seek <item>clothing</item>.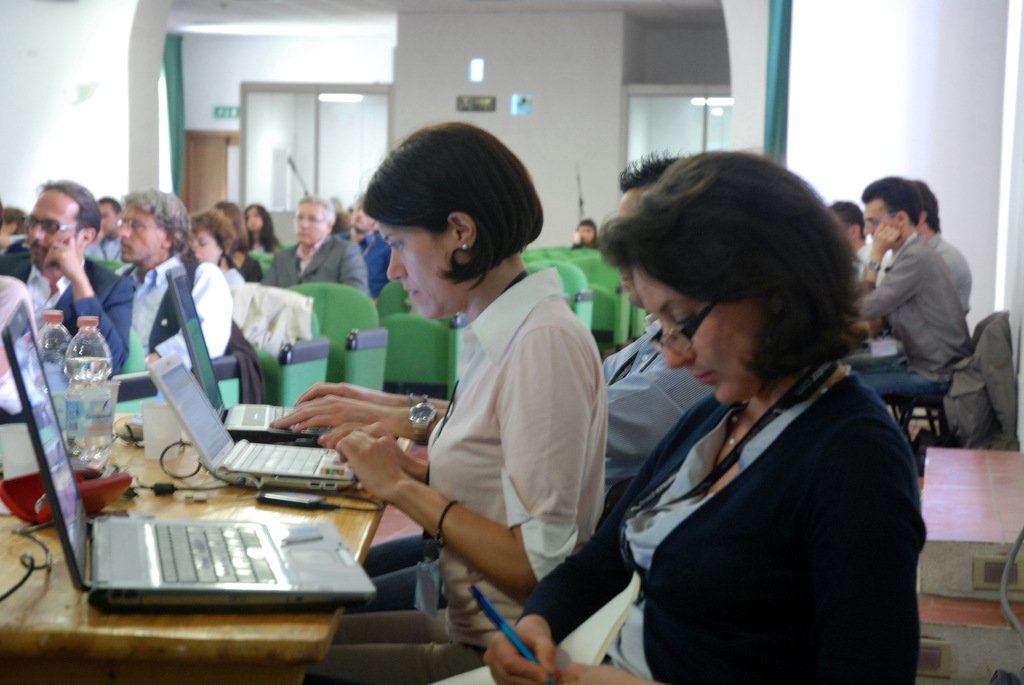
{"x1": 854, "y1": 227, "x2": 973, "y2": 409}.
